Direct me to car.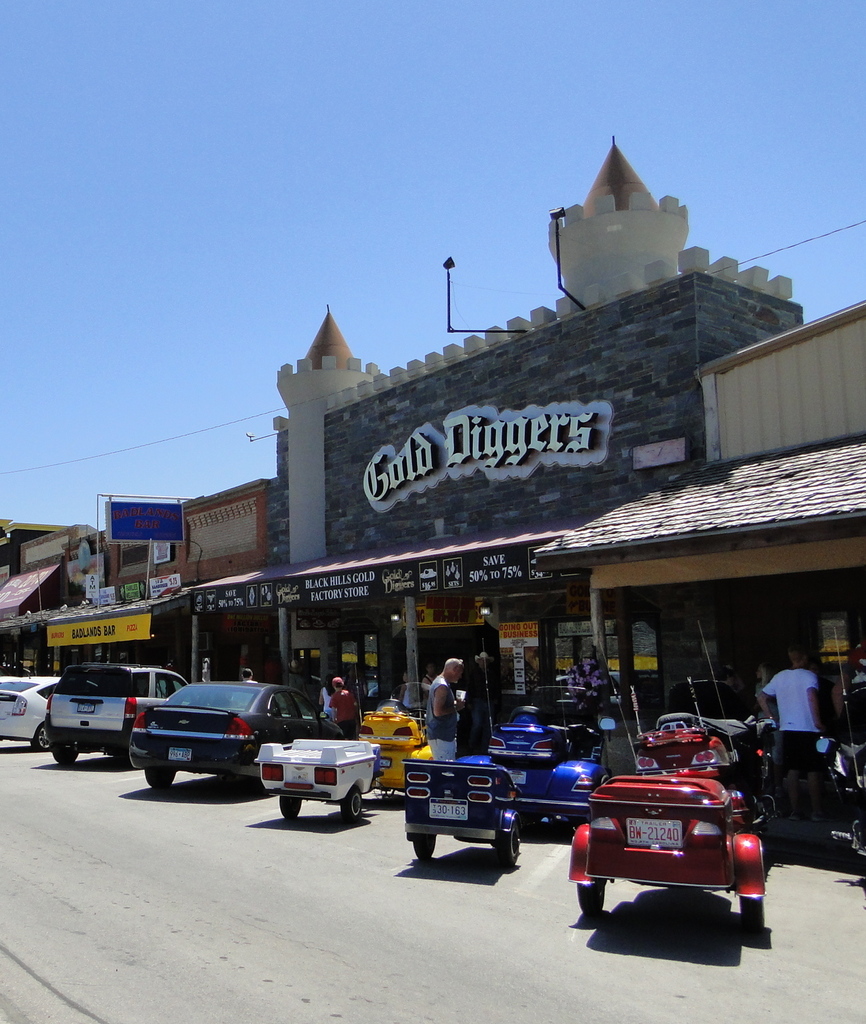
Direction: [0, 670, 61, 753].
